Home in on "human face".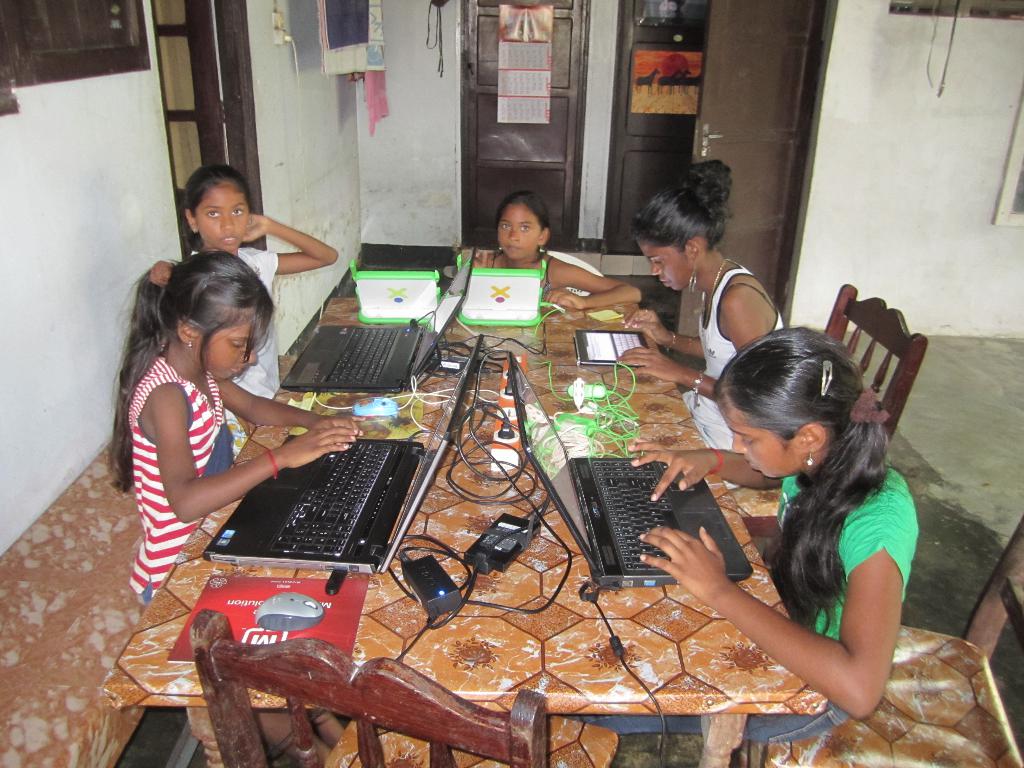
Homed in at l=201, t=303, r=260, b=380.
